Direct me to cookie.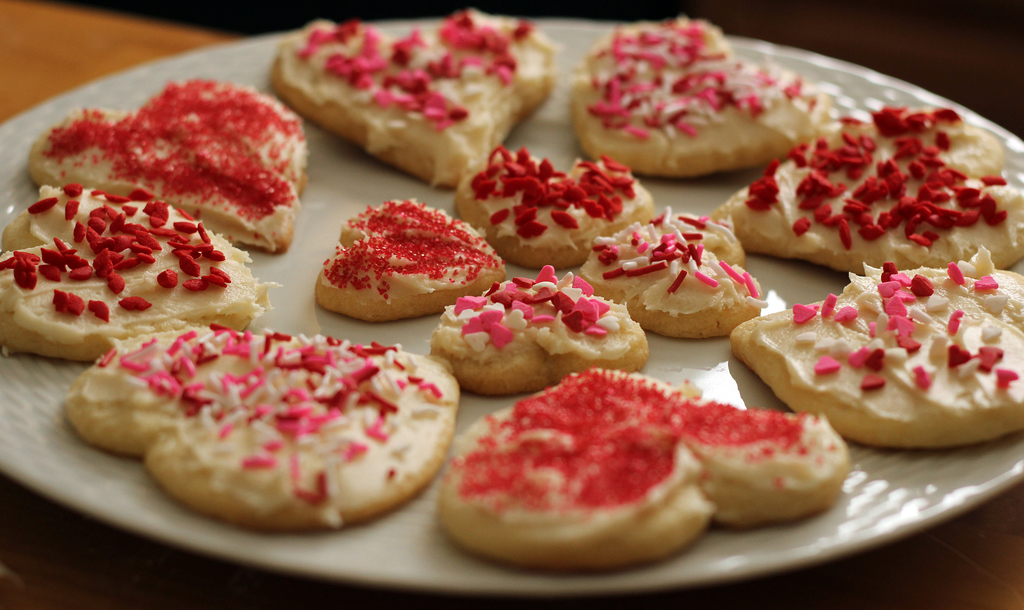
Direction: l=271, t=12, r=564, b=177.
